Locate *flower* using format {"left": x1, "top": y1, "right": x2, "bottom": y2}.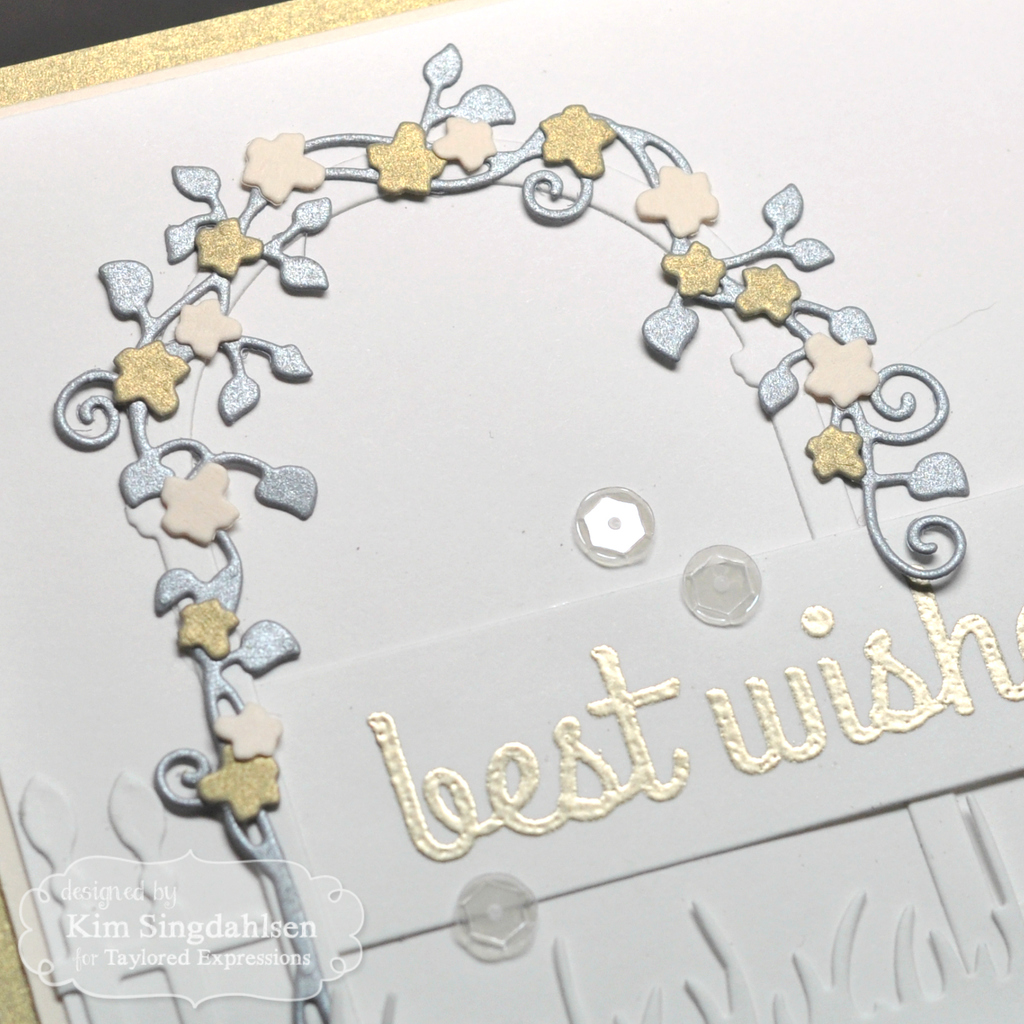
{"left": 811, "top": 428, "right": 860, "bottom": 481}.
